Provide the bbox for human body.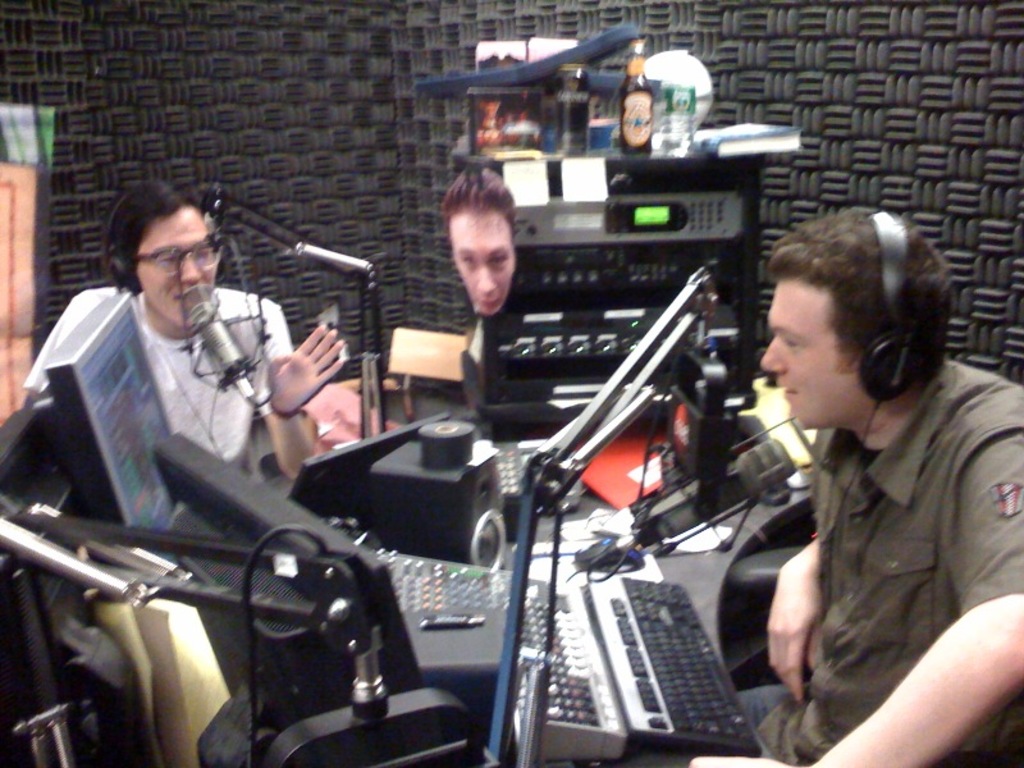
737 195 987 767.
